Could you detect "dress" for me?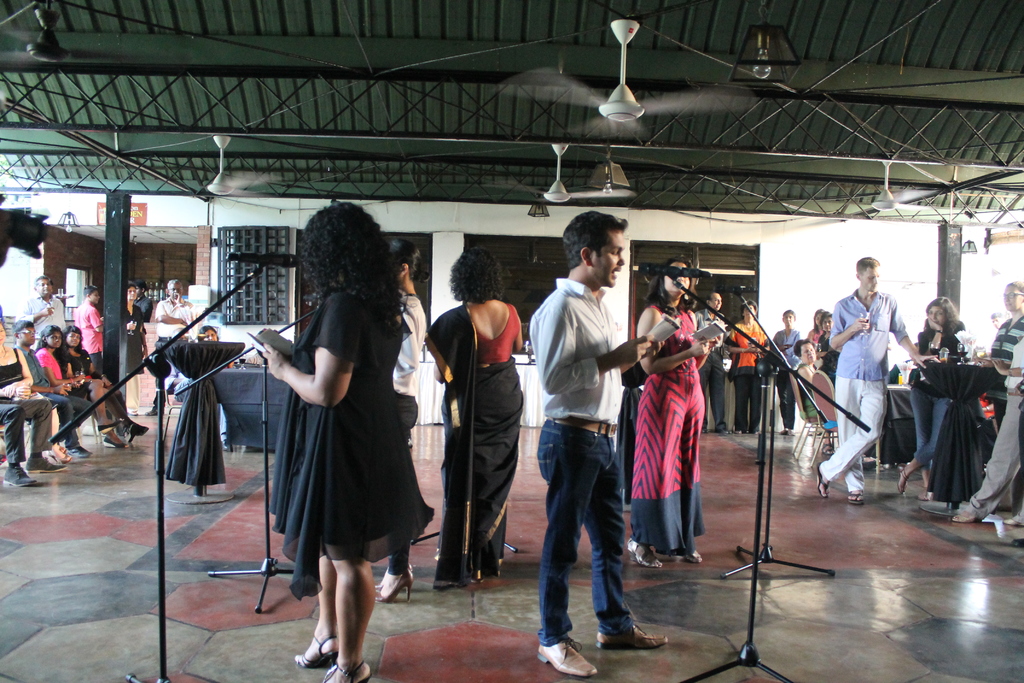
Detection result: BBox(630, 304, 708, 552).
